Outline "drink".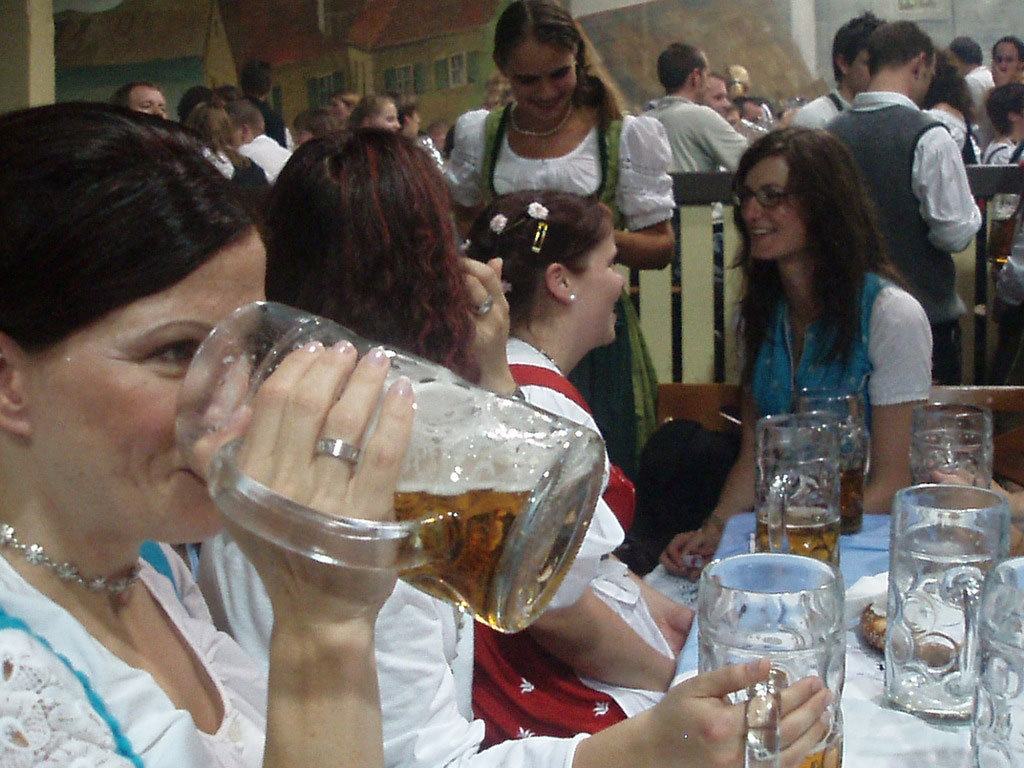
Outline: [left=991, top=217, right=1023, bottom=264].
